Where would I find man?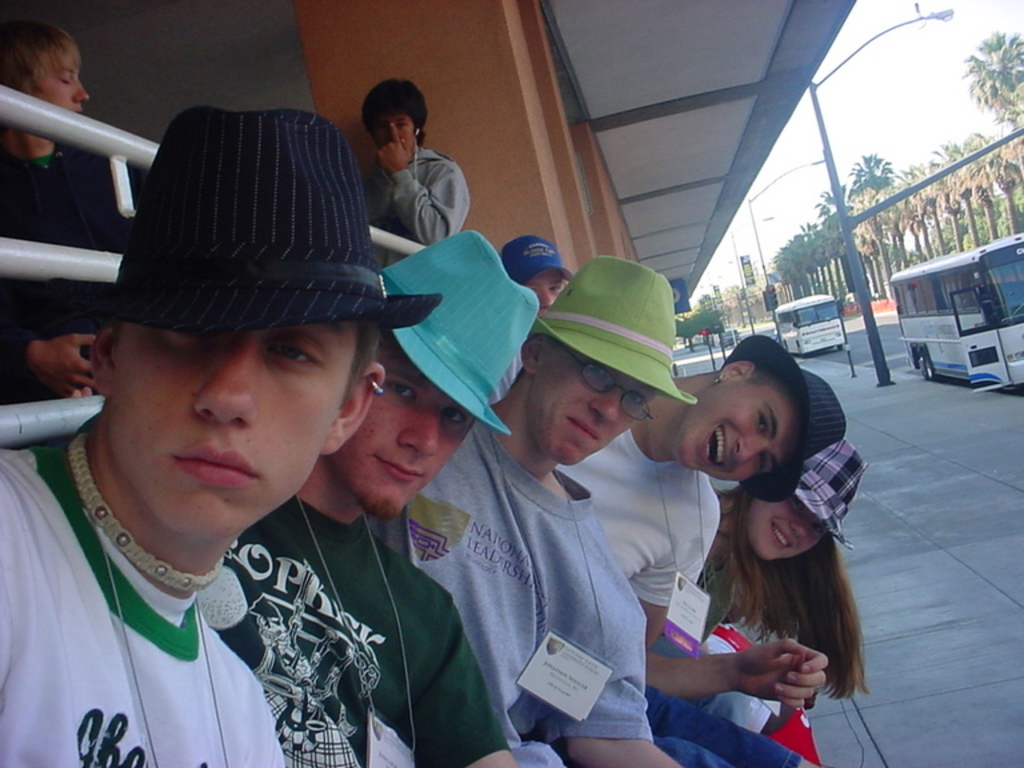
At bbox=(555, 329, 849, 767).
